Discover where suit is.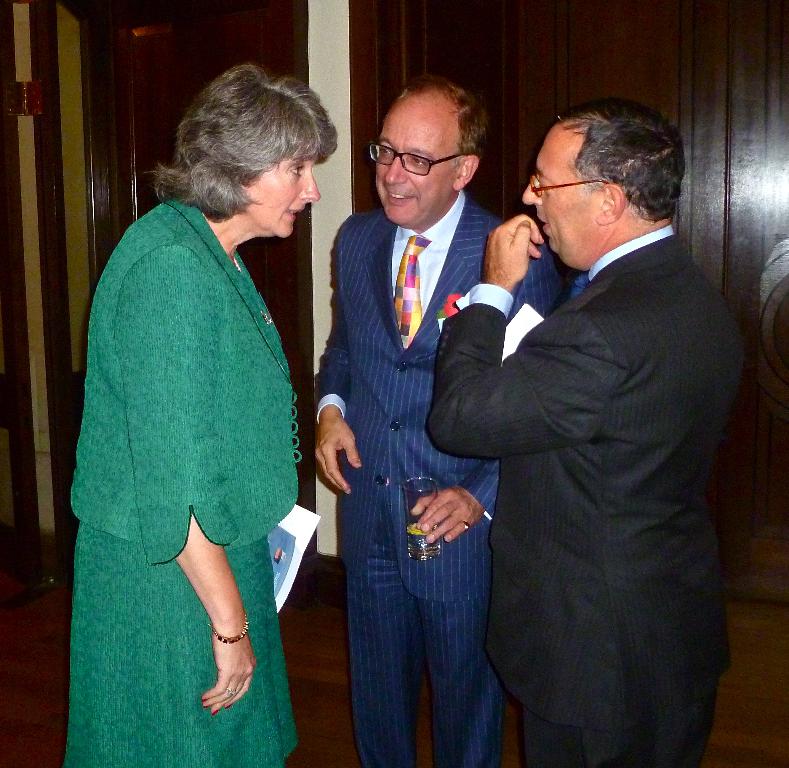
Discovered at 318, 192, 570, 767.
